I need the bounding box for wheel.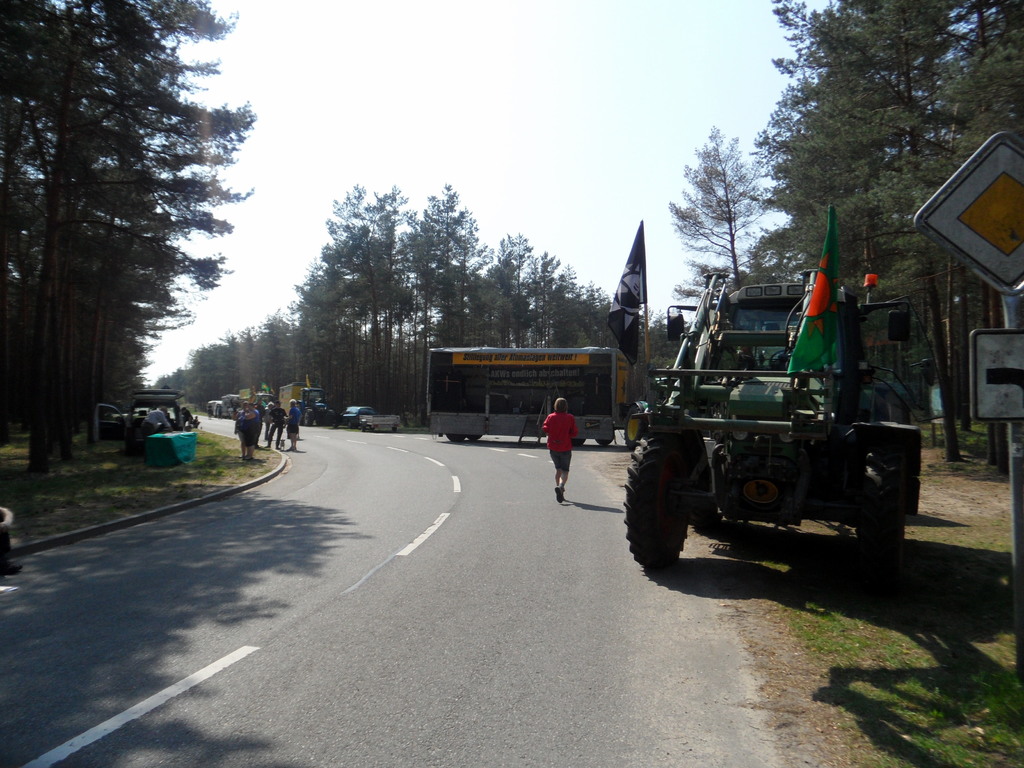
Here it is: [327, 409, 336, 425].
